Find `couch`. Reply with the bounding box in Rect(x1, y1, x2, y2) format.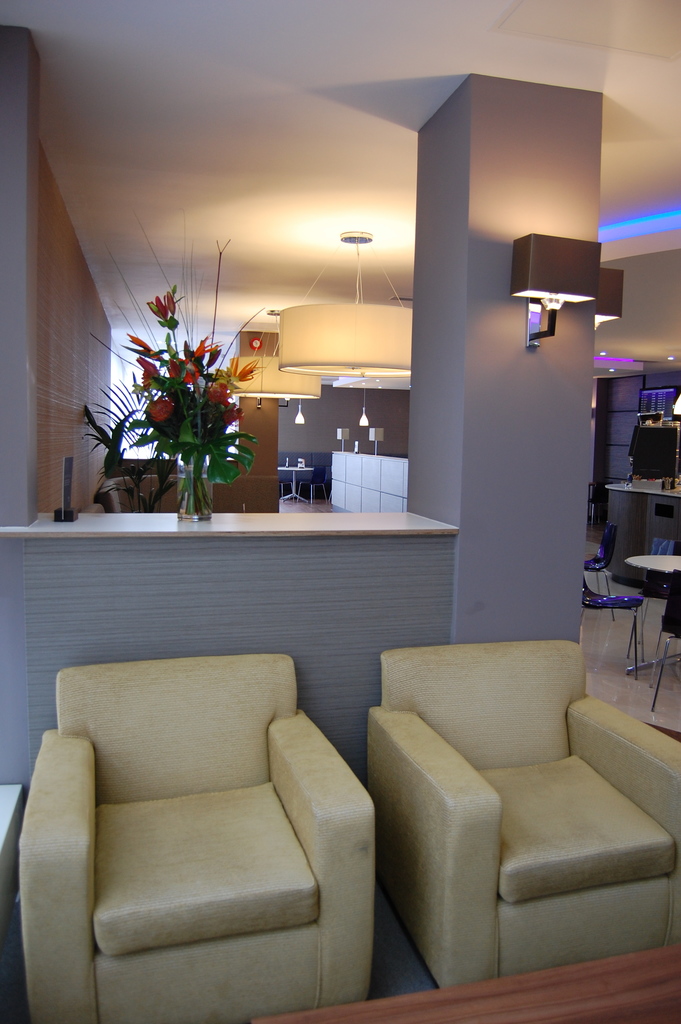
Rect(389, 666, 666, 984).
